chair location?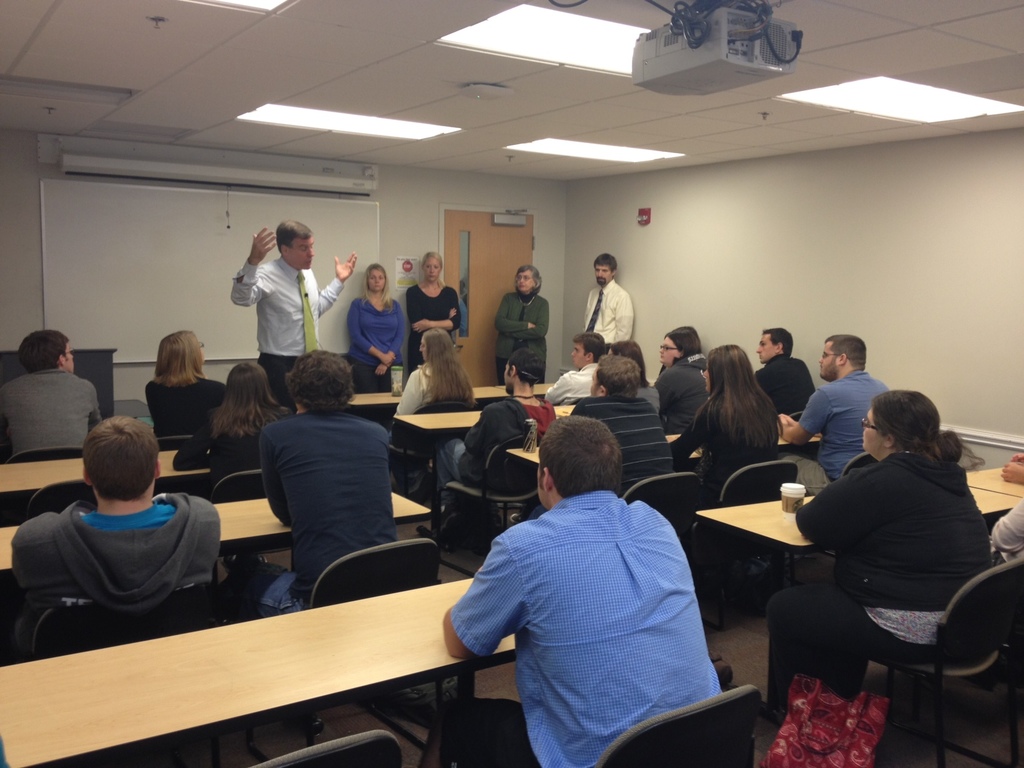
box=[443, 685, 765, 767]
